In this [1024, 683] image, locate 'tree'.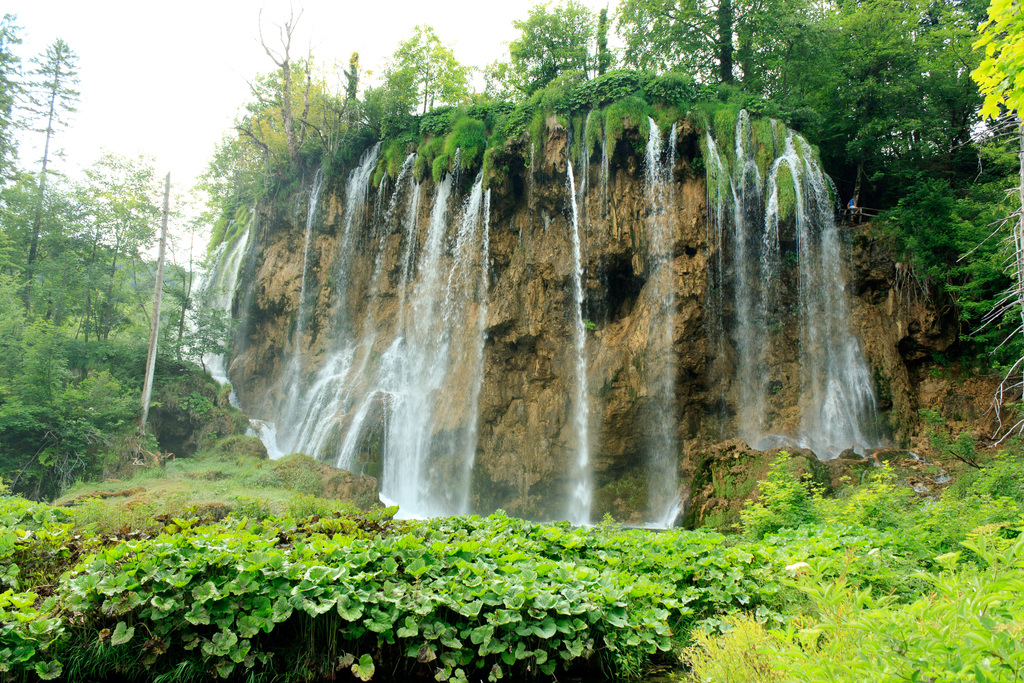
Bounding box: x1=54, y1=127, x2=168, y2=409.
